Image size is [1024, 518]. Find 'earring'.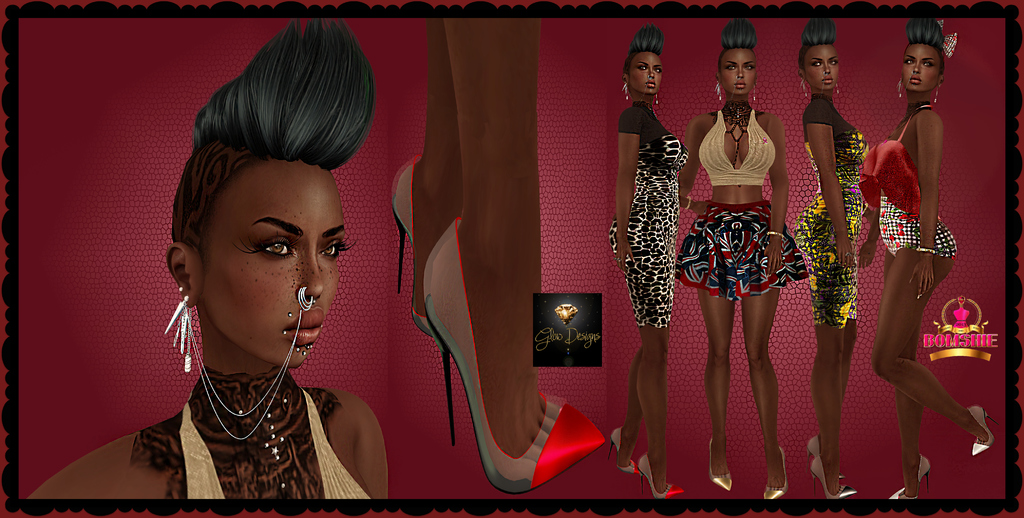
<bbox>621, 79, 631, 101</bbox>.
